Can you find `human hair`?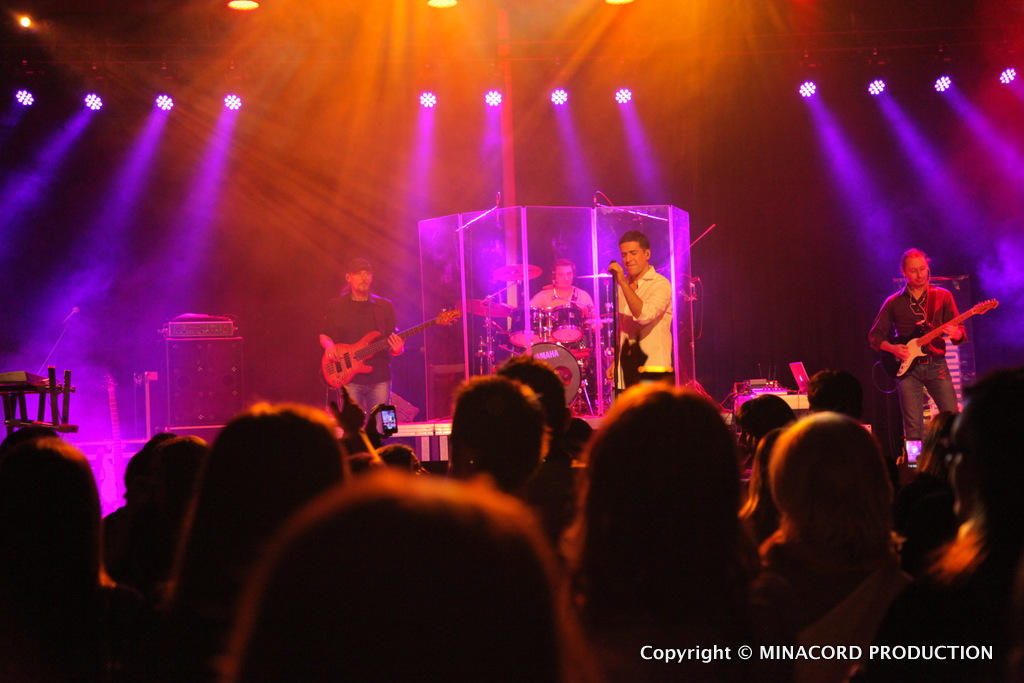
Yes, bounding box: detection(491, 347, 568, 432).
